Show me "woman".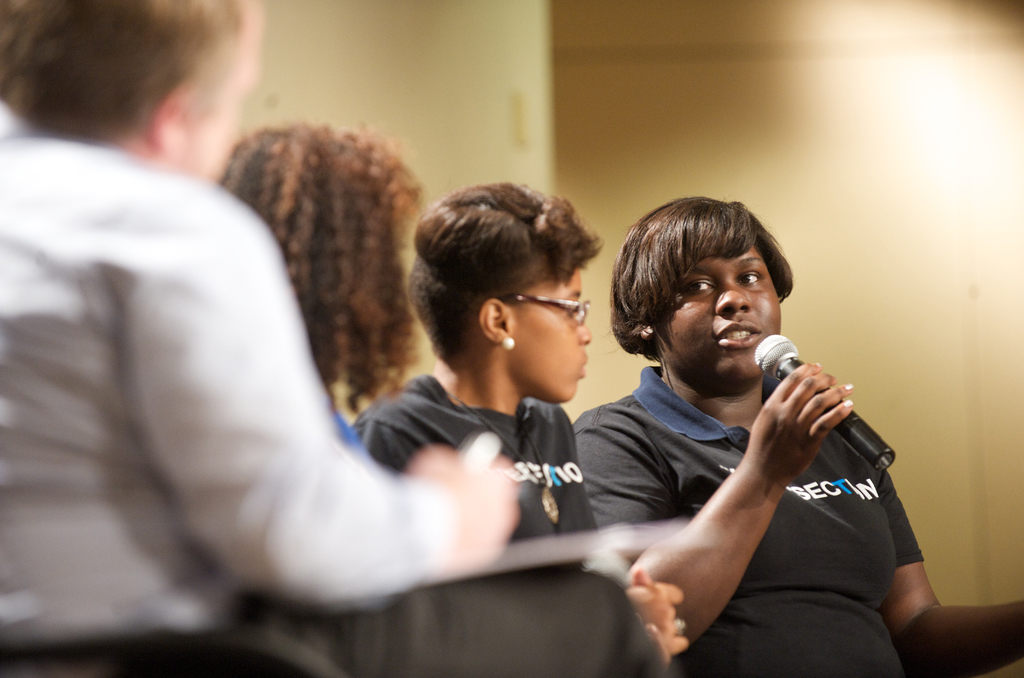
"woman" is here: left=563, top=195, right=1023, bottom=677.
